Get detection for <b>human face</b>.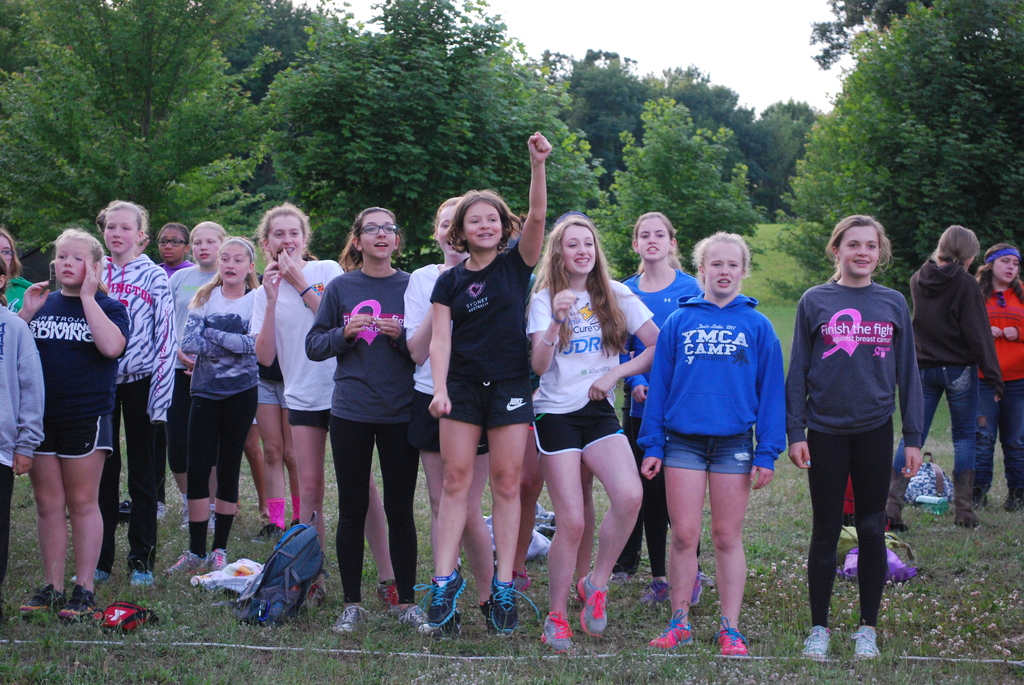
Detection: box=[0, 233, 18, 277].
